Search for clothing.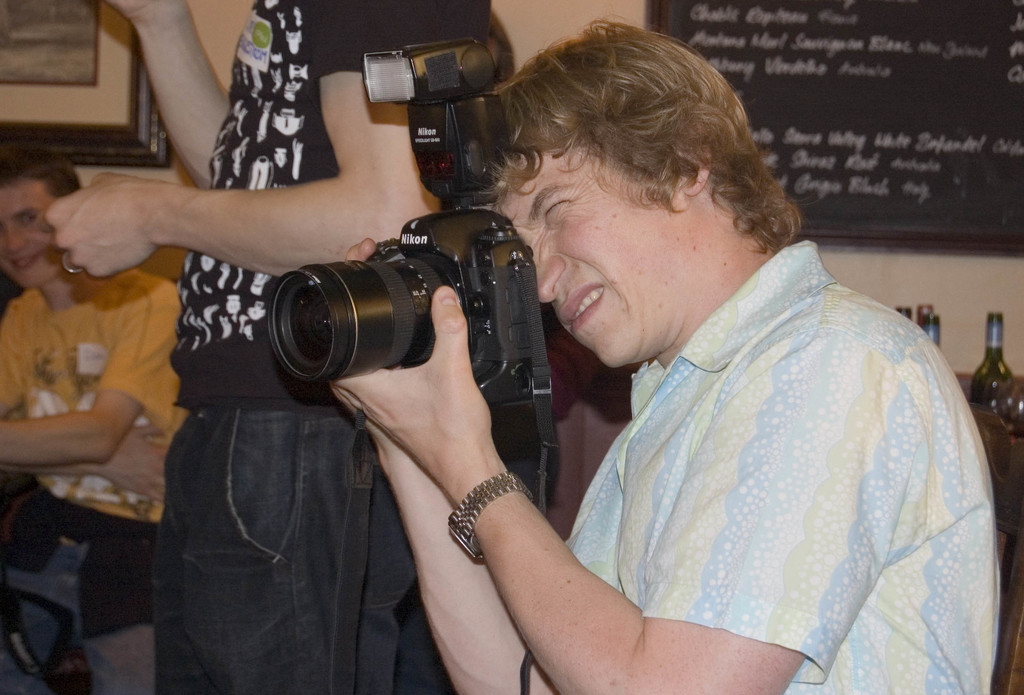
Found at locate(0, 256, 182, 690).
